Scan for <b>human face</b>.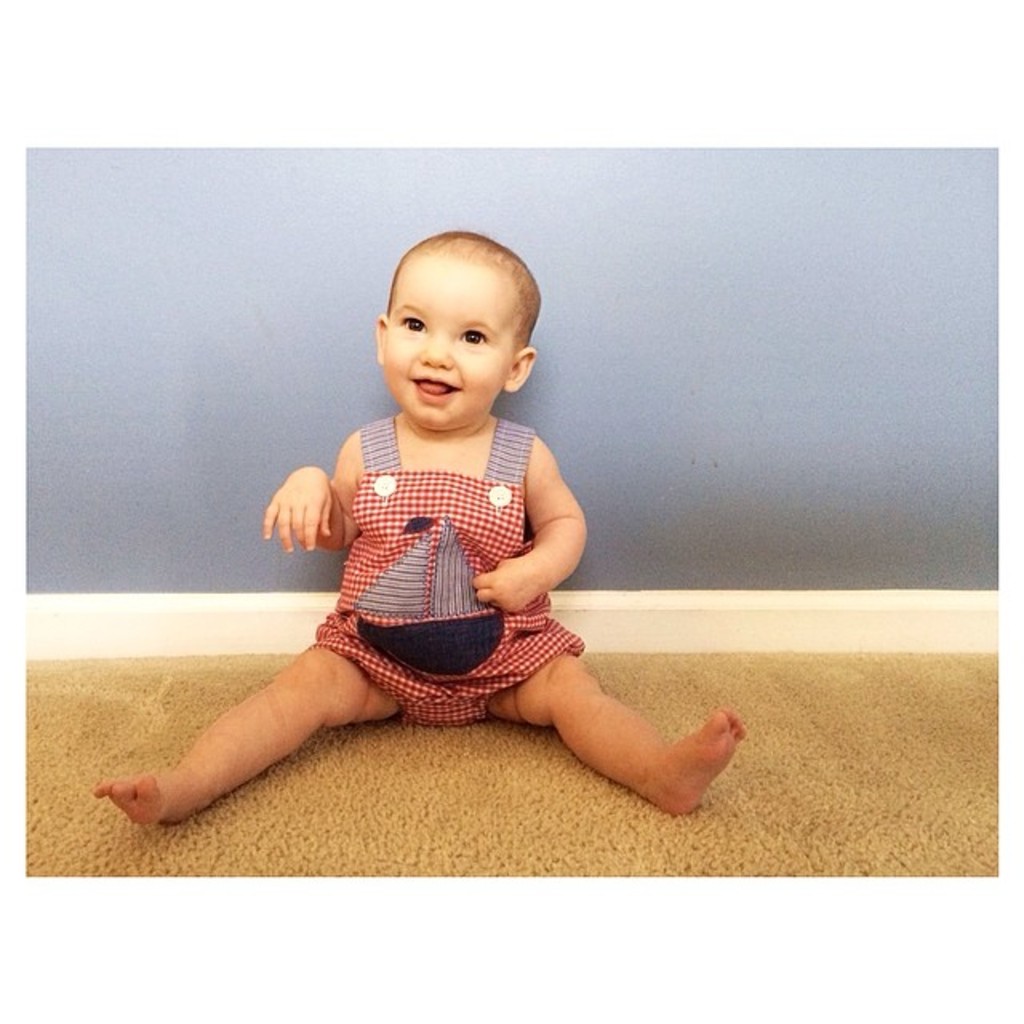
Scan result: x1=382 y1=259 x2=512 y2=427.
